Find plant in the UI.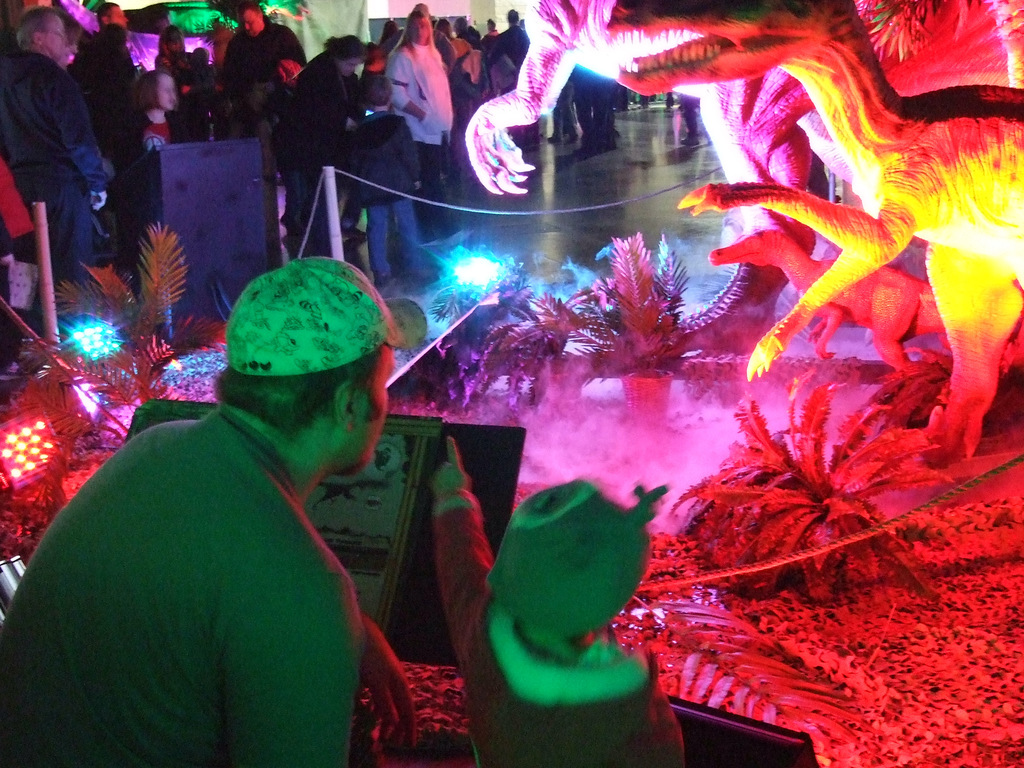
UI element at detection(664, 378, 958, 600).
